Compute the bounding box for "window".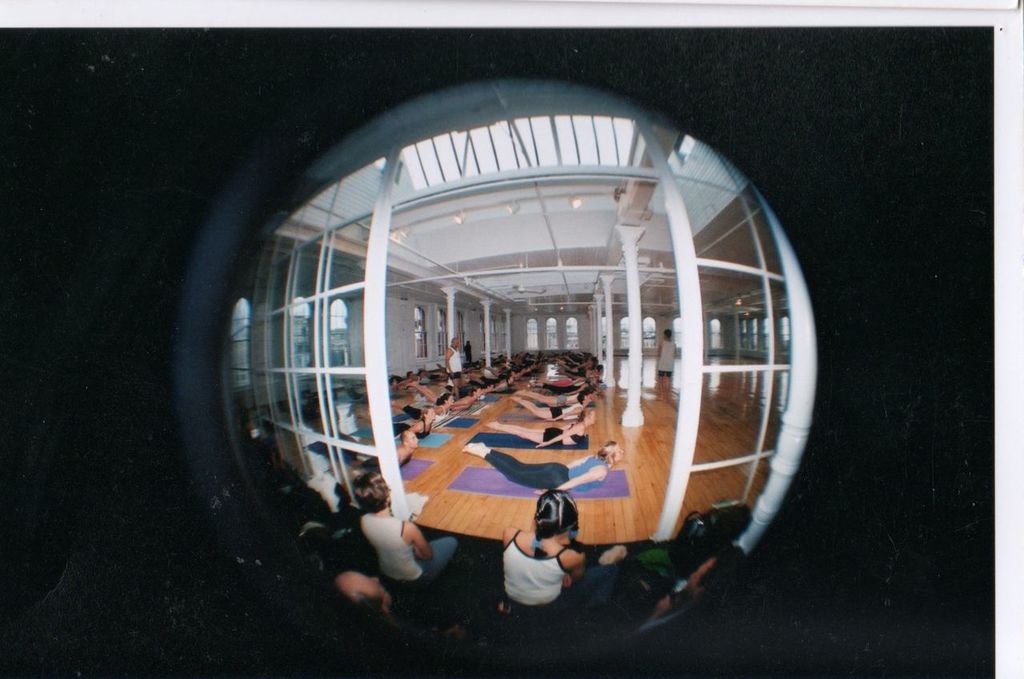
<box>620,314,661,353</box>.
